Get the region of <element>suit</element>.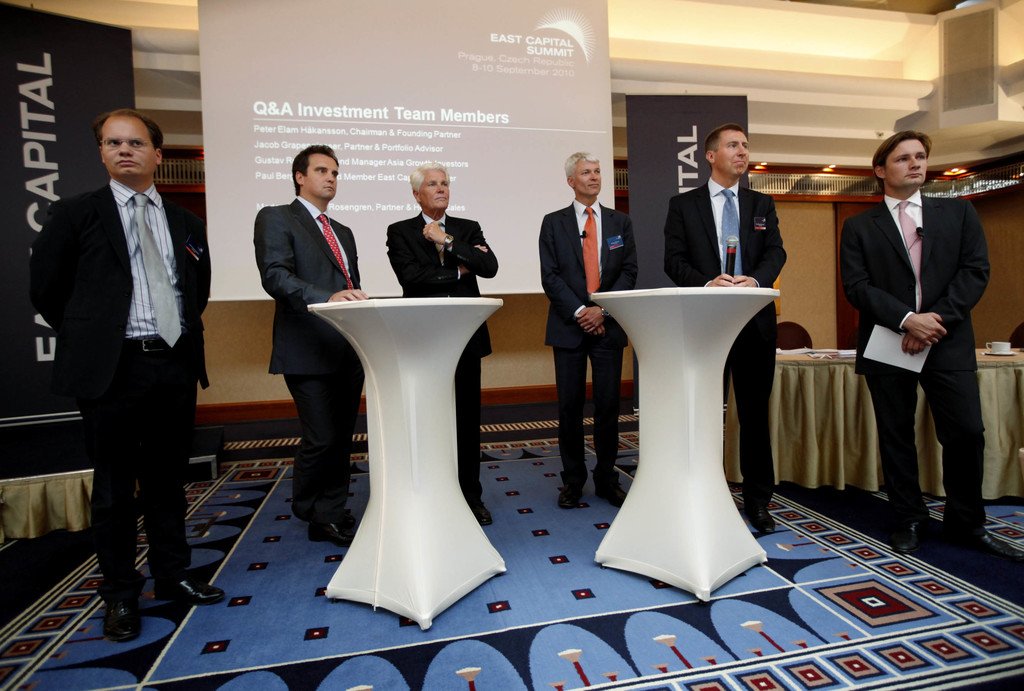
bbox=(21, 177, 214, 606).
